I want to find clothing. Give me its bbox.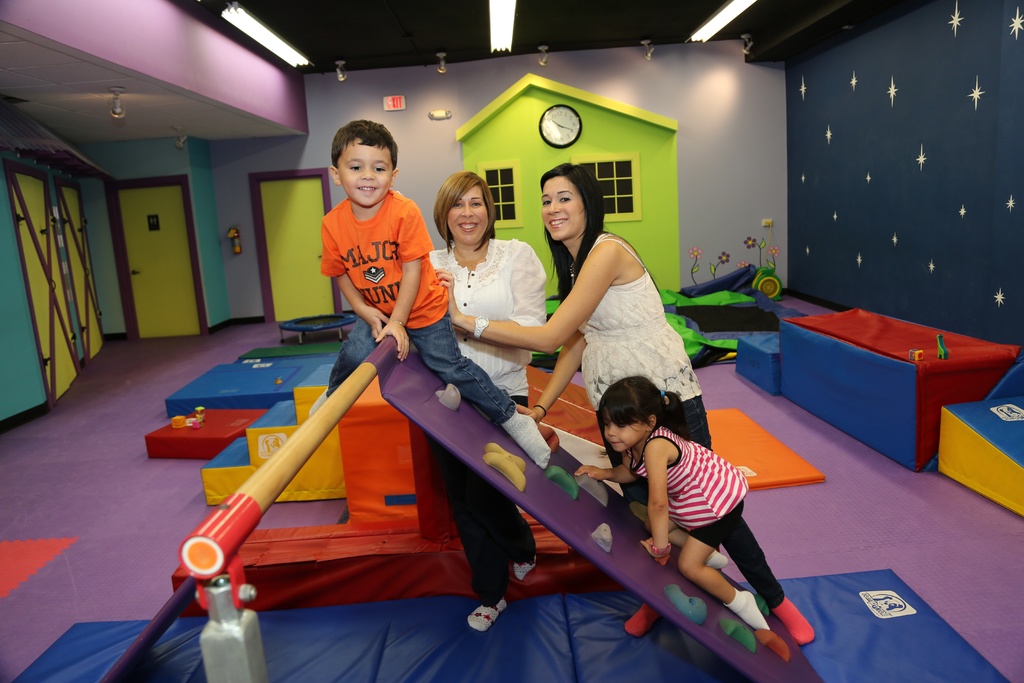
576/233/717/530.
